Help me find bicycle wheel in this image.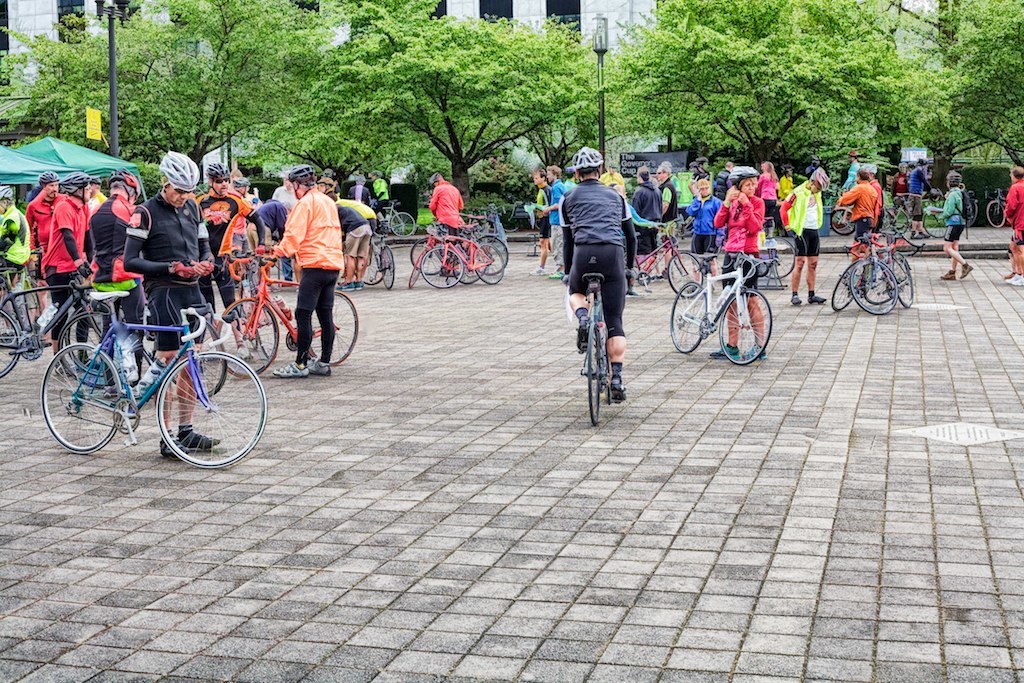
Found it: <box>370,243,397,292</box>.
